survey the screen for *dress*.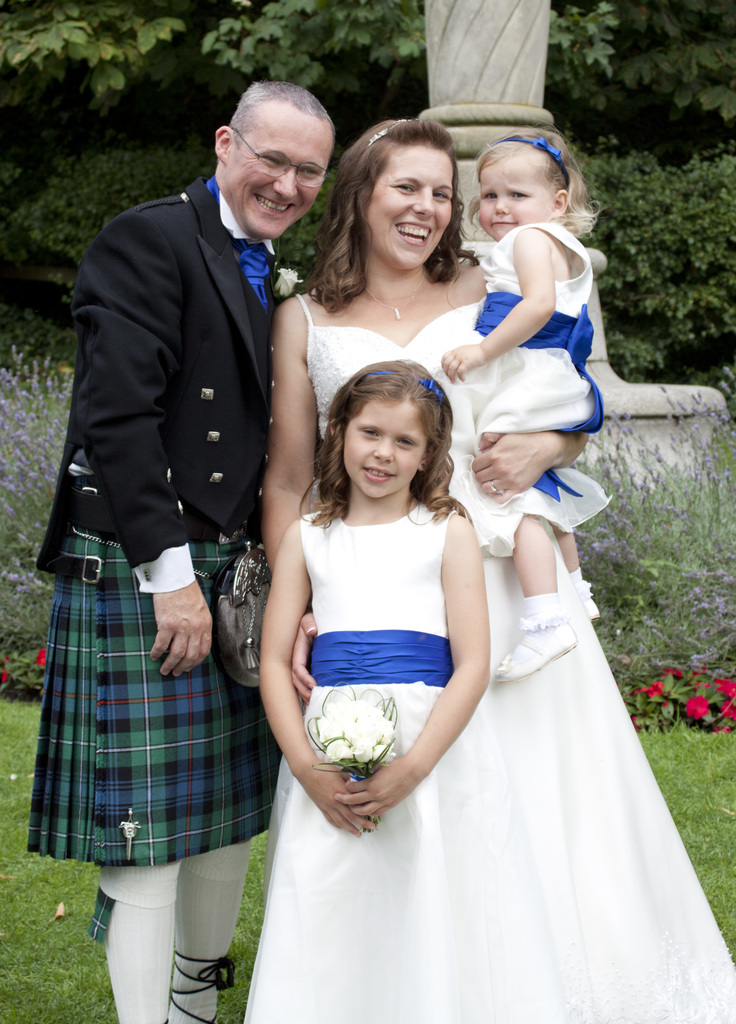
Survey found: pyautogui.locateOnScreen(436, 223, 618, 566).
